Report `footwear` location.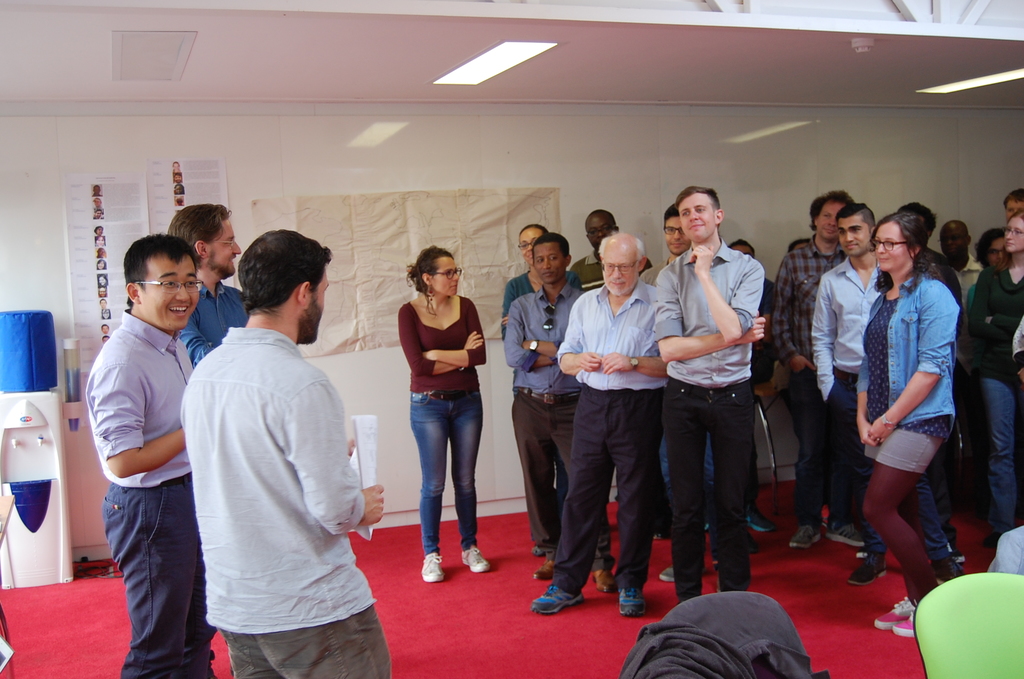
Report: box(899, 625, 913, 636).
